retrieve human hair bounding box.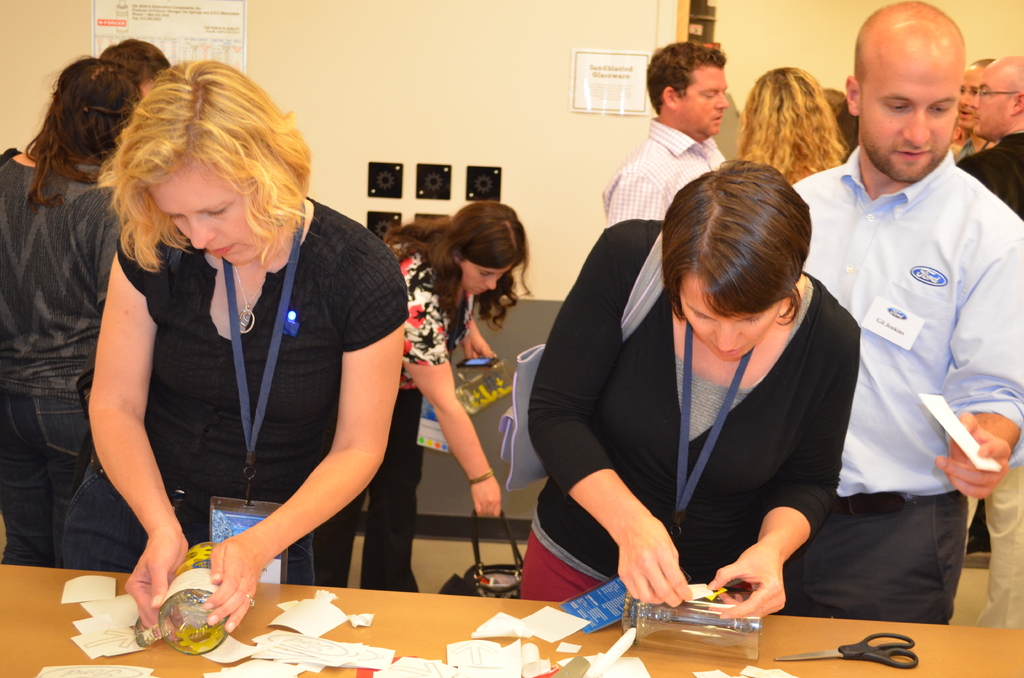
Bounding box: 649/156/824/387.
